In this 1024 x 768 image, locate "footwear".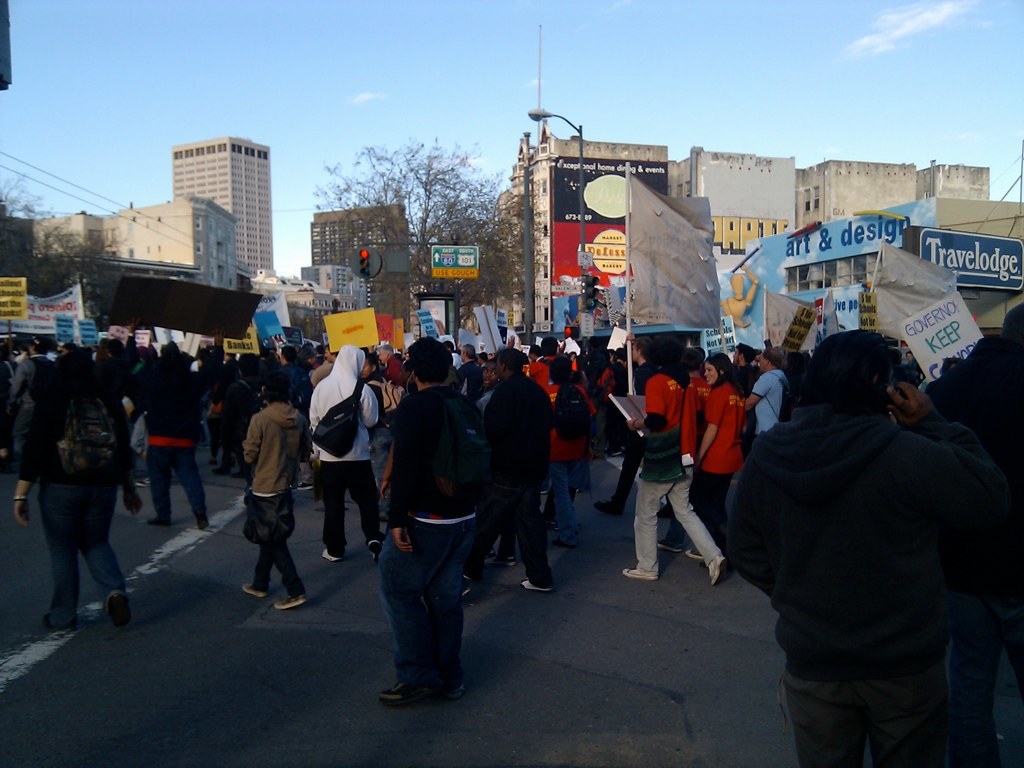
Bounding box: left=195, top=513, right=210, bottom=529.
